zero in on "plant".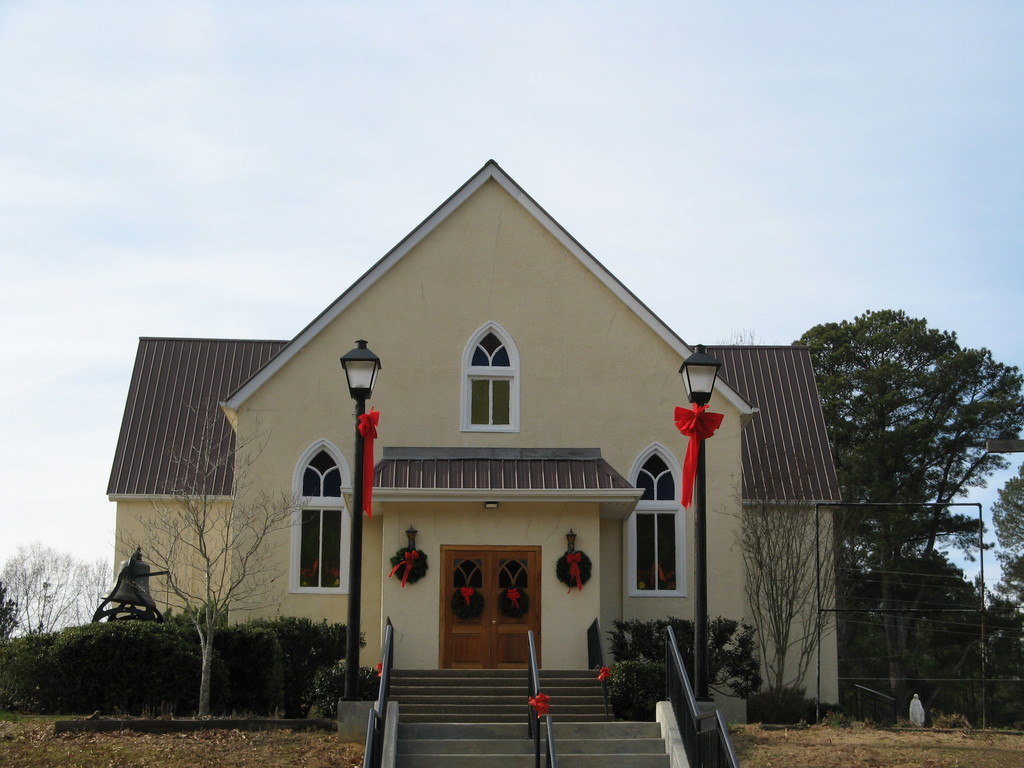
Zeroed in: {"x1": 499, "y1": 584, "x2": 538, "y2": 616}.
